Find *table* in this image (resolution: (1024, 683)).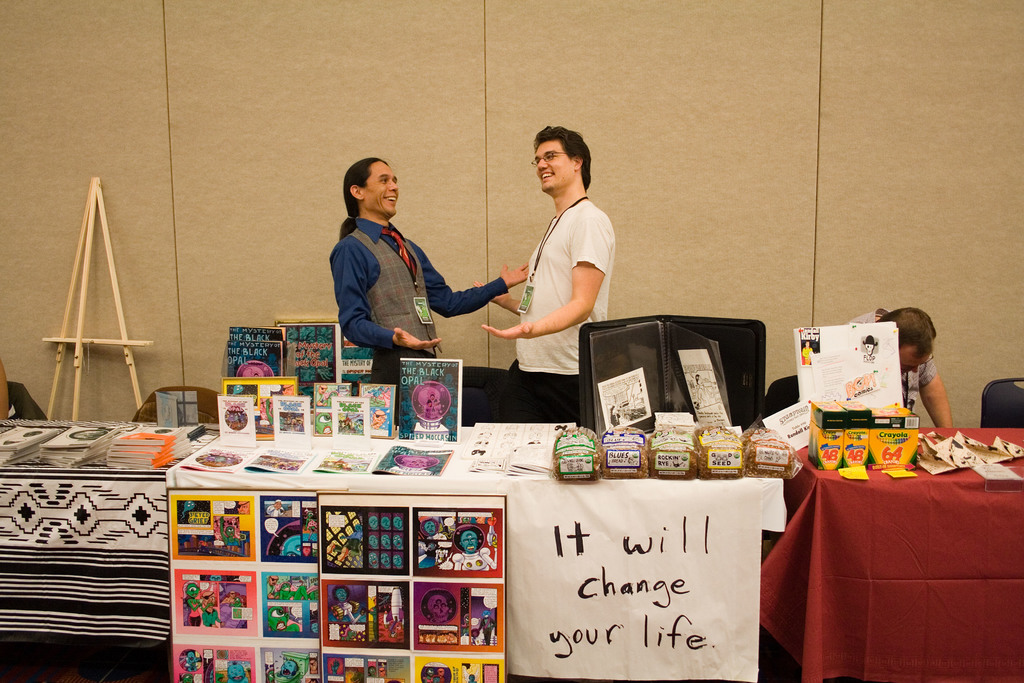
0:416:219:681.
